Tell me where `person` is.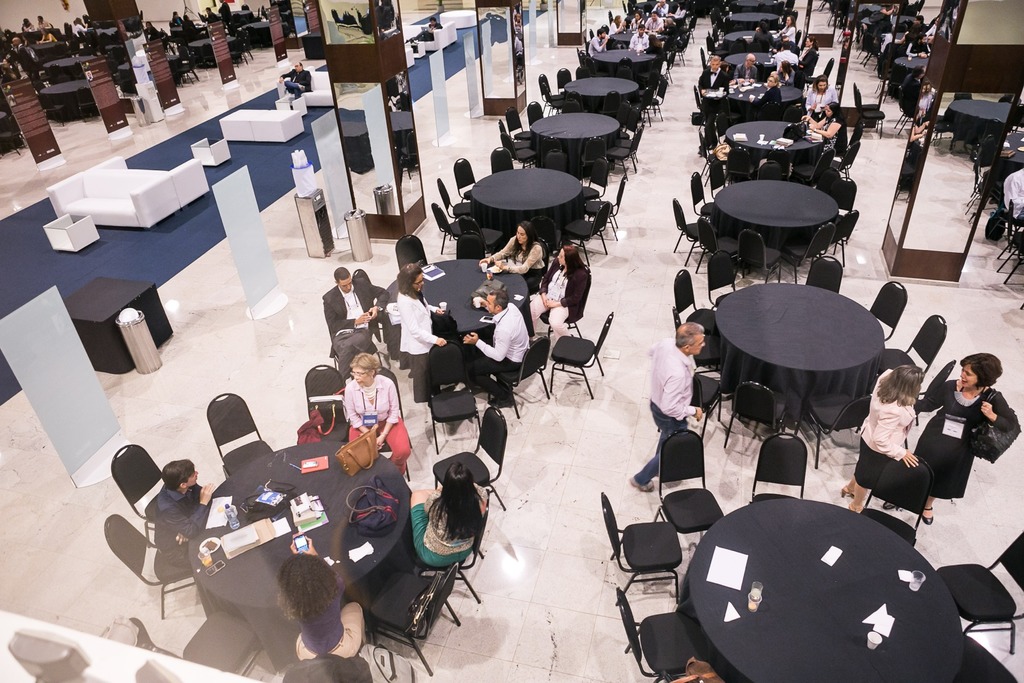
`person` is at pyautogui.locateOnScreen(12, 35, 49, 97).
